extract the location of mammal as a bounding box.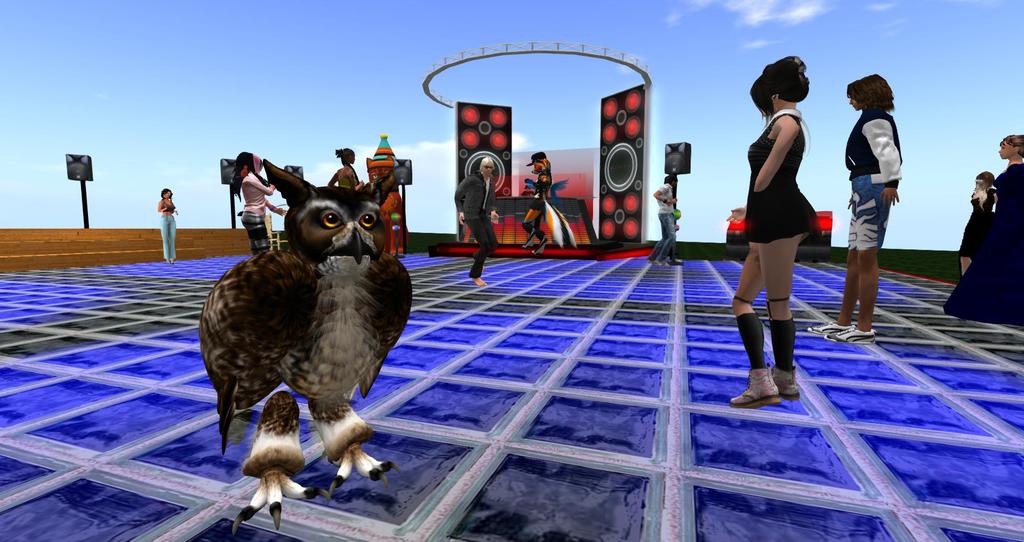
(326,146,367,191).
